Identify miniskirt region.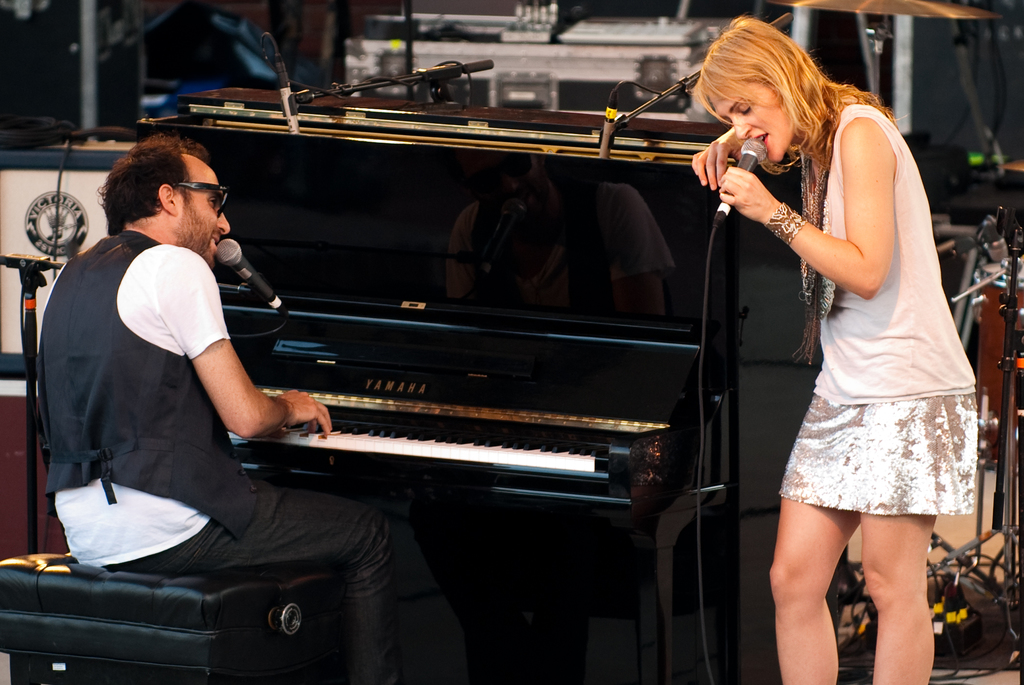
Region: locate(781, 392, 979, 513).
